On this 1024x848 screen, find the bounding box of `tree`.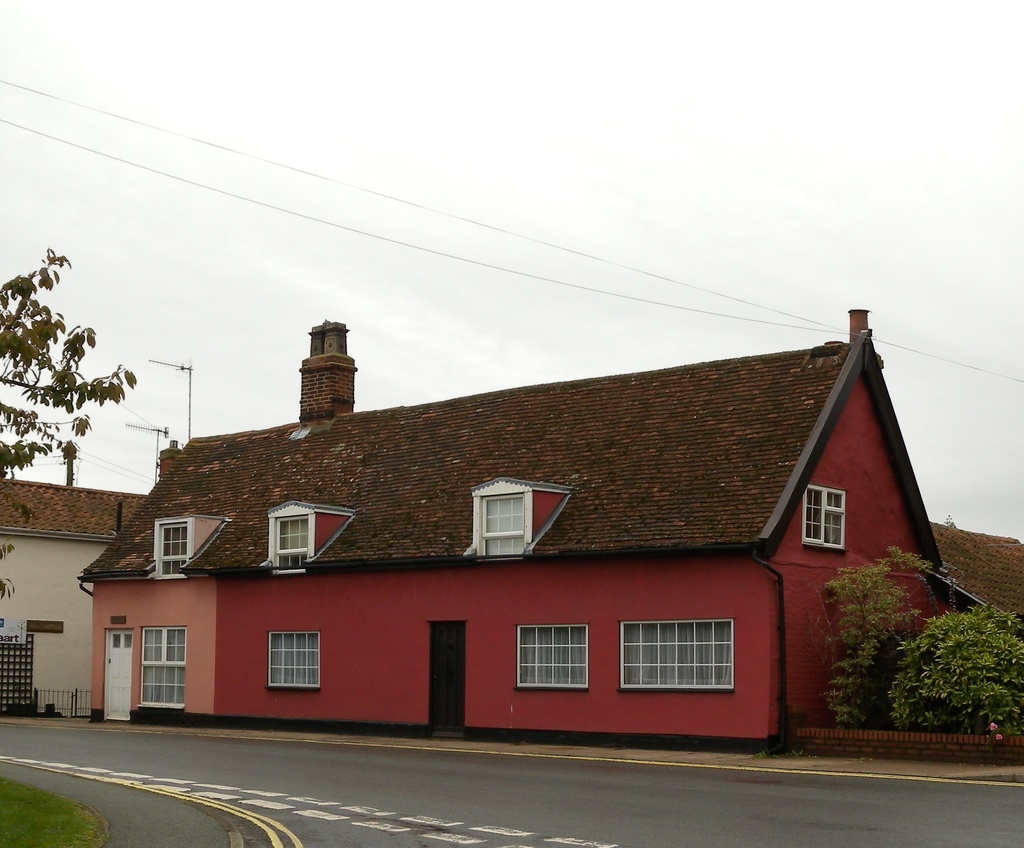
Bounding box: Rect(10, 298, 168, 517).
